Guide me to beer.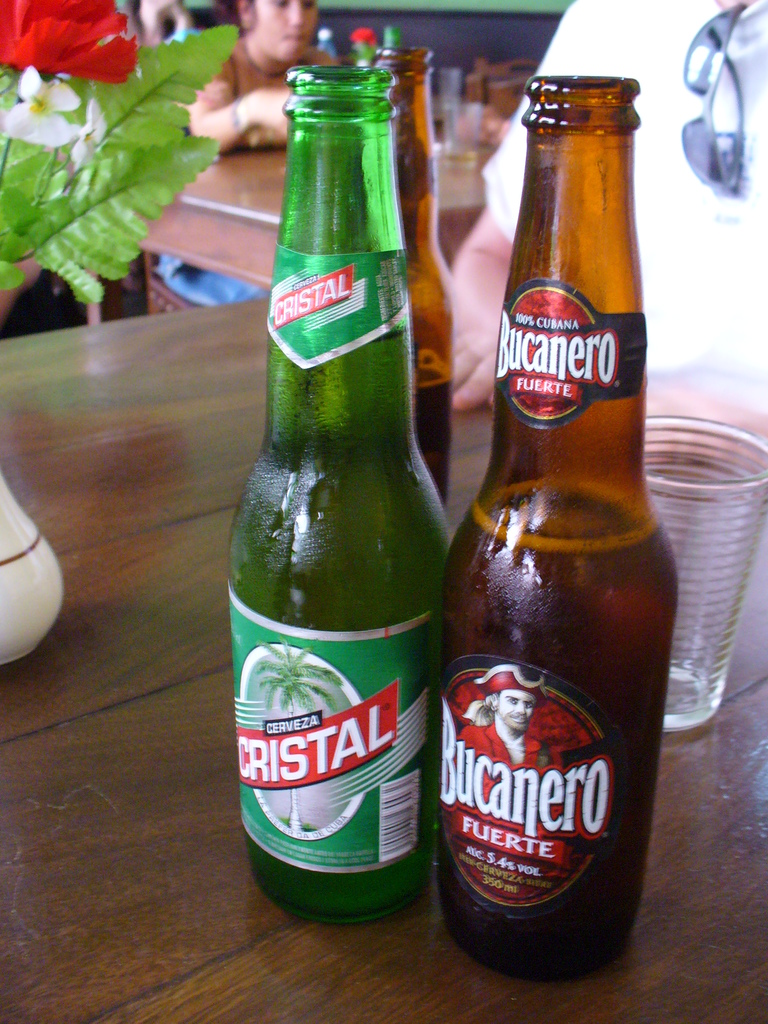
Guidance: select_region(226, 54, 453, 916).
